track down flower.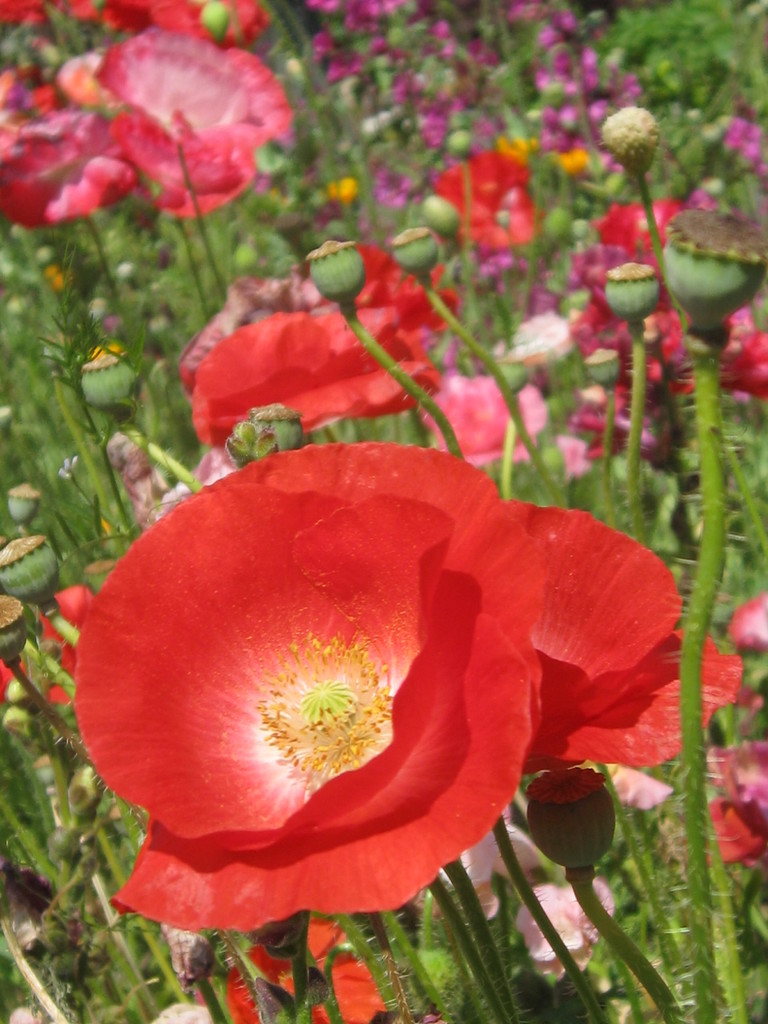
Tracked to pyautogui.locateOnScreen(596, 191, 674, 273).
